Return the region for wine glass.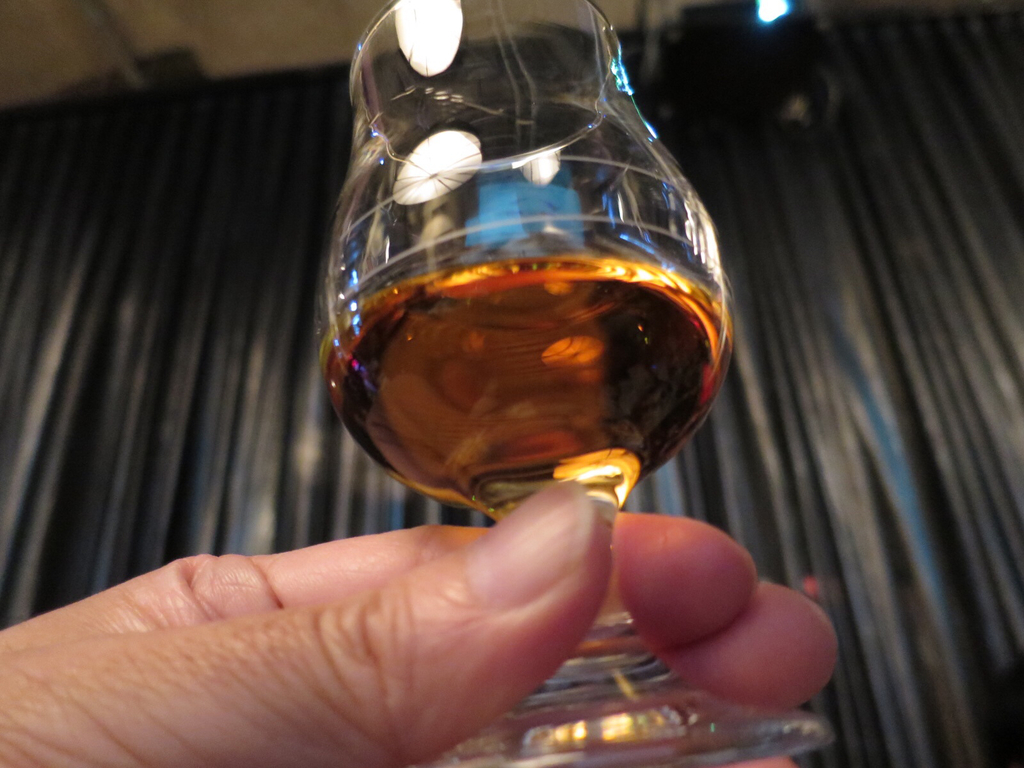
[left=319, top=0, right=831, bottom=767].
